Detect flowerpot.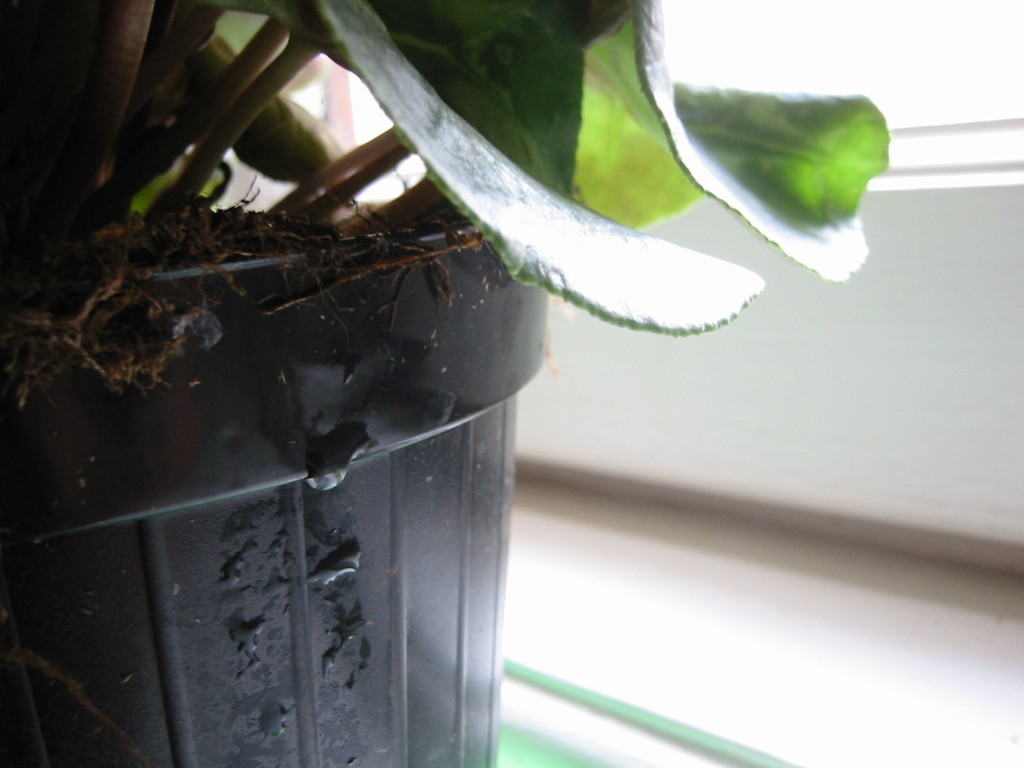
Detected at <box>0,228,554,767</box>.
